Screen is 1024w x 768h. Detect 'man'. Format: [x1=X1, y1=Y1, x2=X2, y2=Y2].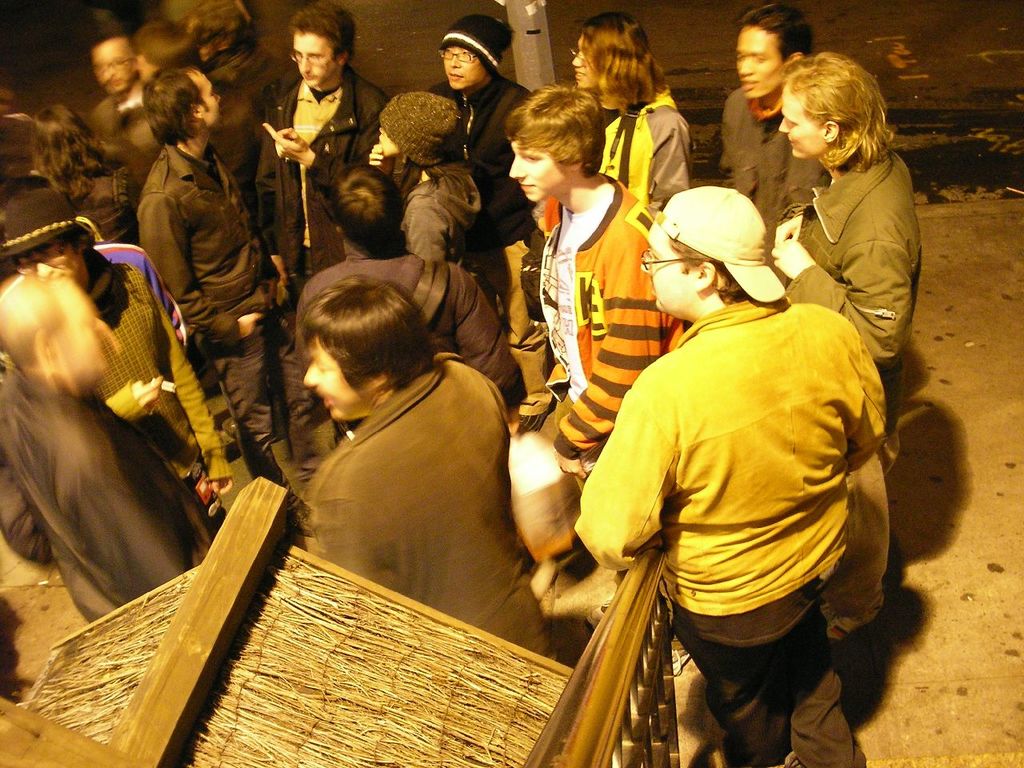
[x1=294, y1=276, x2=572, y2=670].
